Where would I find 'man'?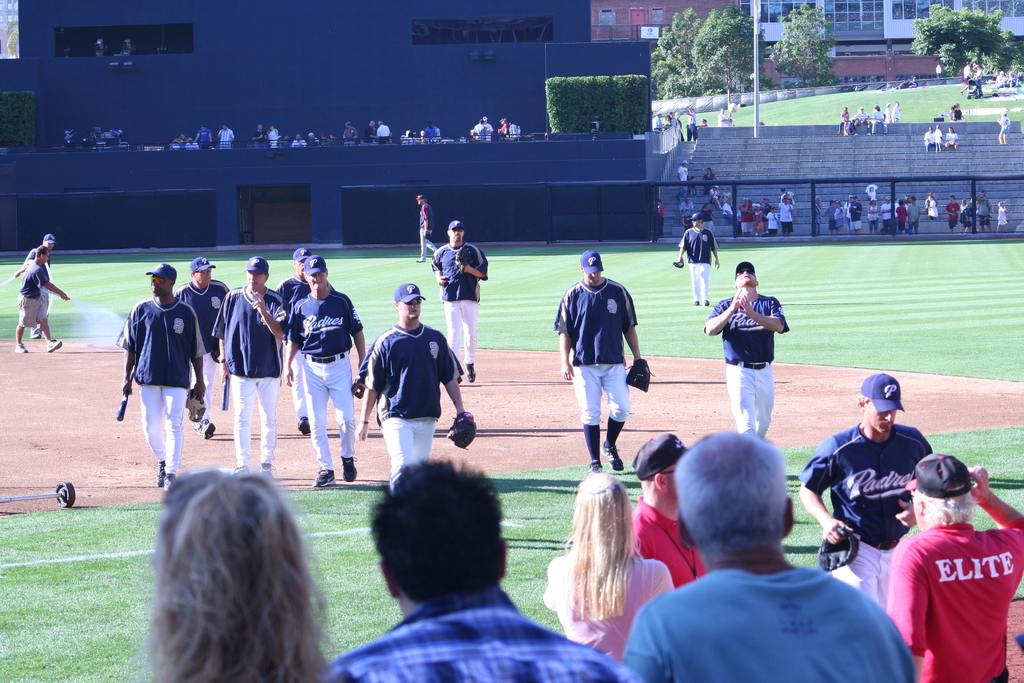
At [left=116, top=259, right=206, bottom=493].
